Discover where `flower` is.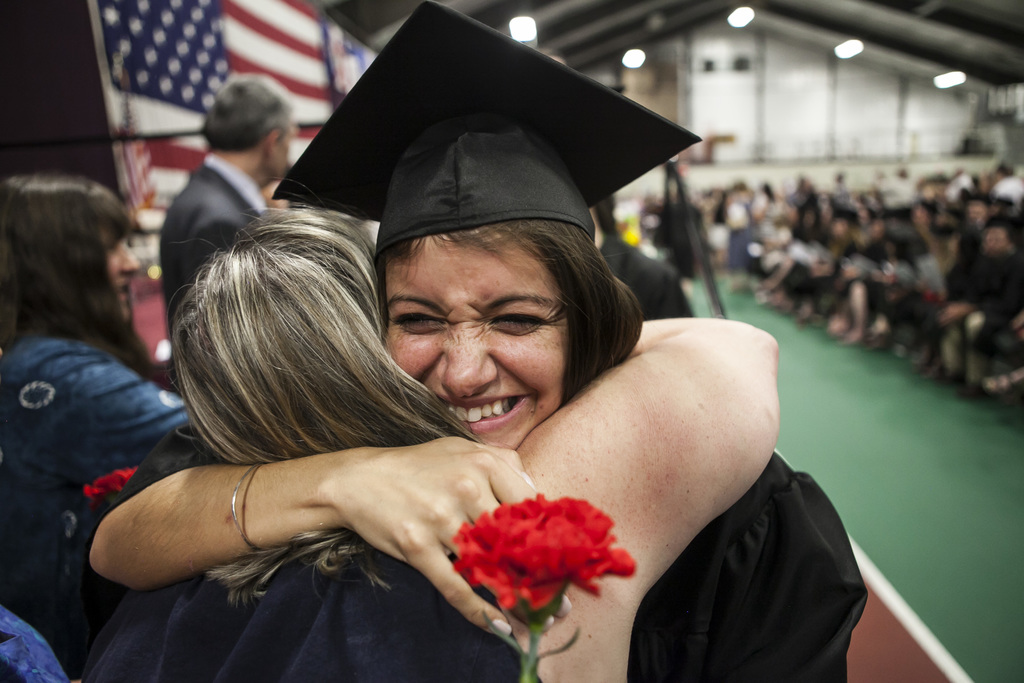
Discovered at 456 497 644 629.
